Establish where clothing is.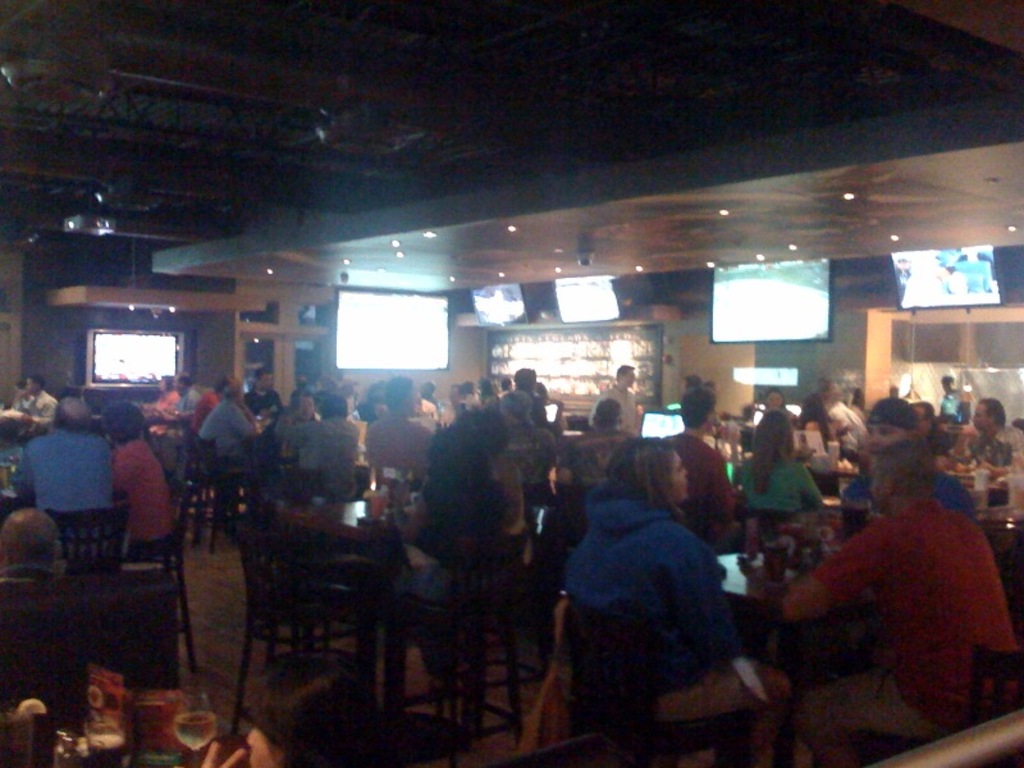
Established at [207,401,255,458].
